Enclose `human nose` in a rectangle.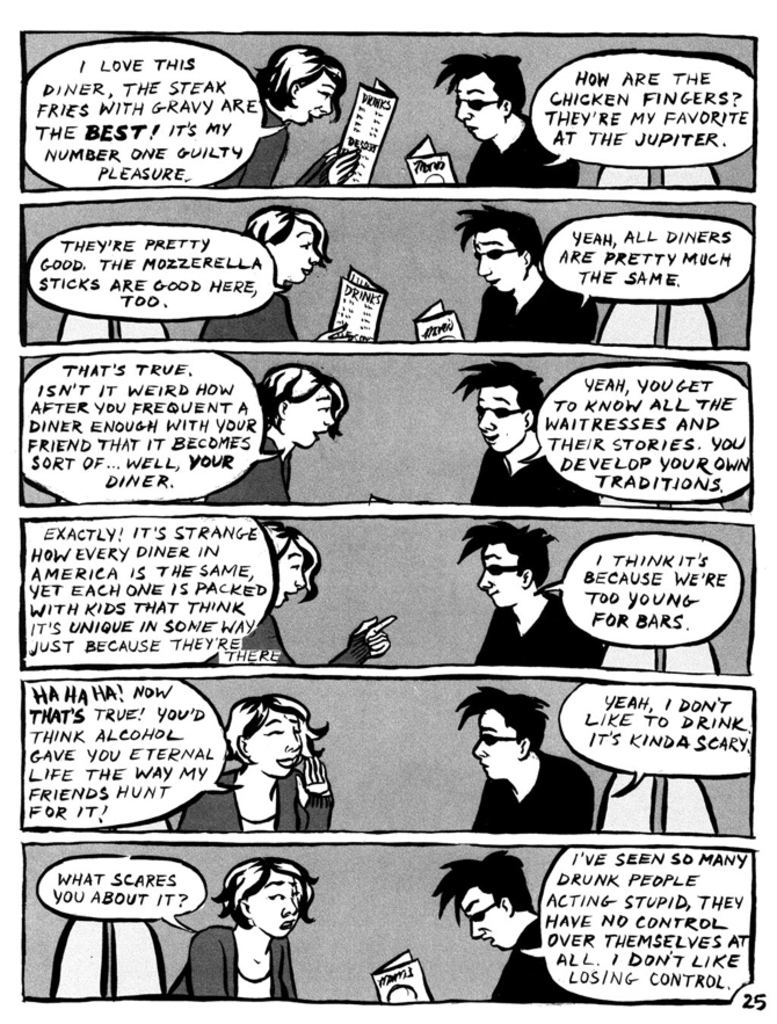
{"x1": 477, "y1": 253, "x2": 494, "y2": 278}.
